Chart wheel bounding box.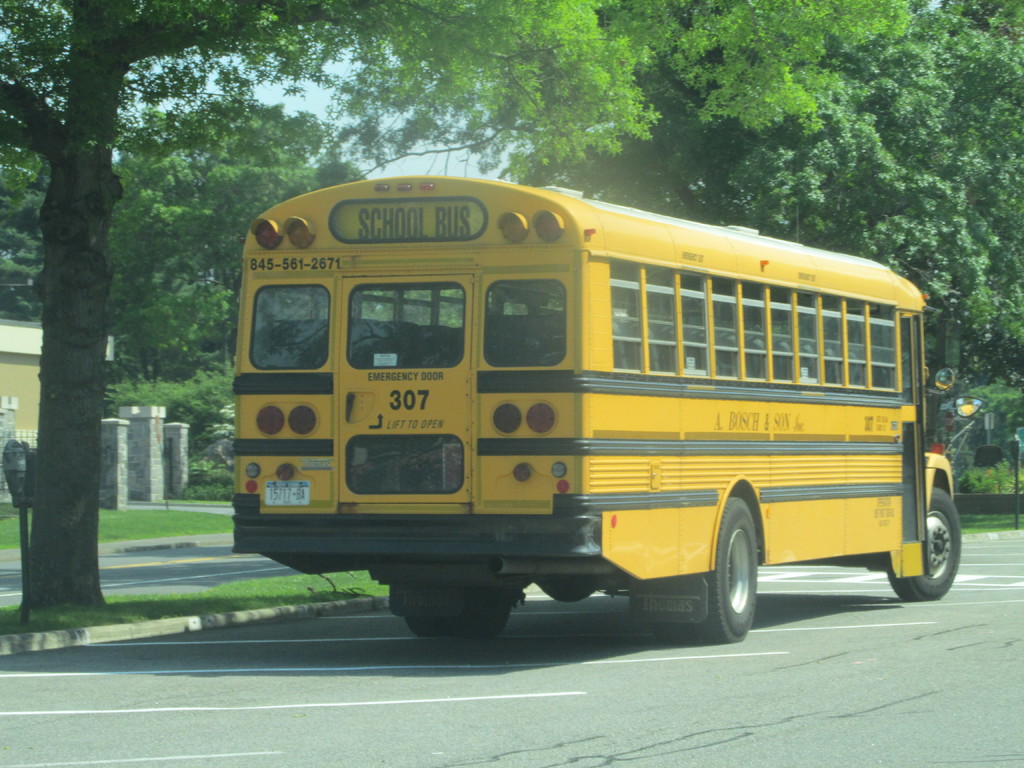
Charted: [449,585,511,641].
